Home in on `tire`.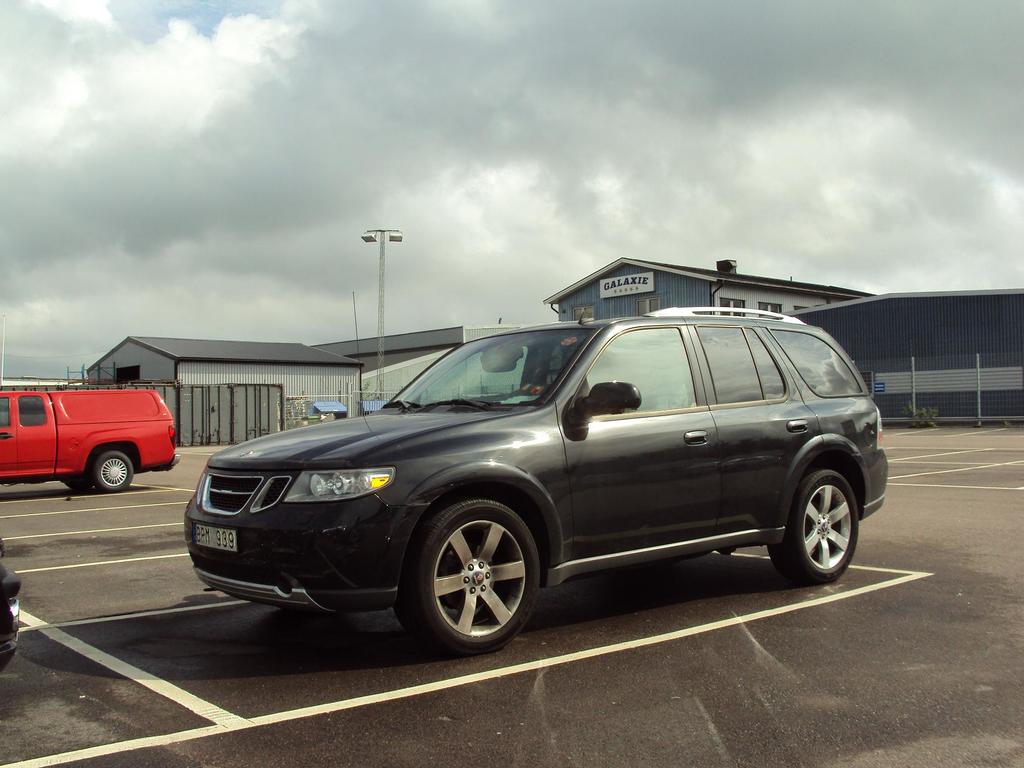
Homed in at {"x1": 95, "y1": 451, "x2": 134, "y2": 492}.
